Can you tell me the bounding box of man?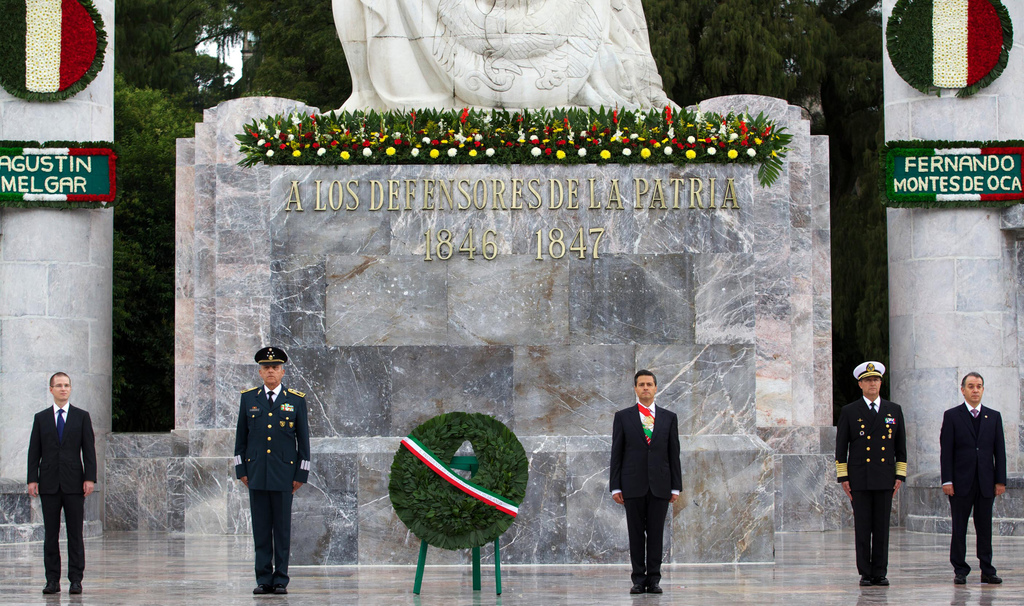
[left=26, top=371, right=99, bottom=593].
